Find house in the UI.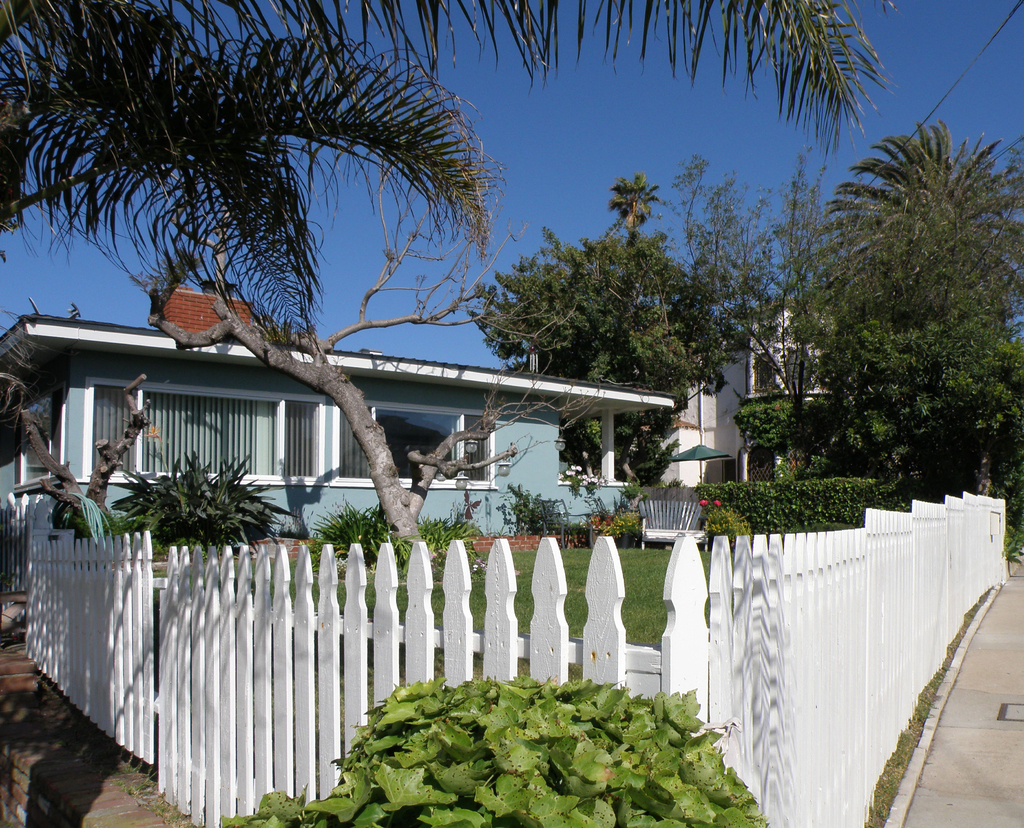
UI element at 0:291:716:570.
